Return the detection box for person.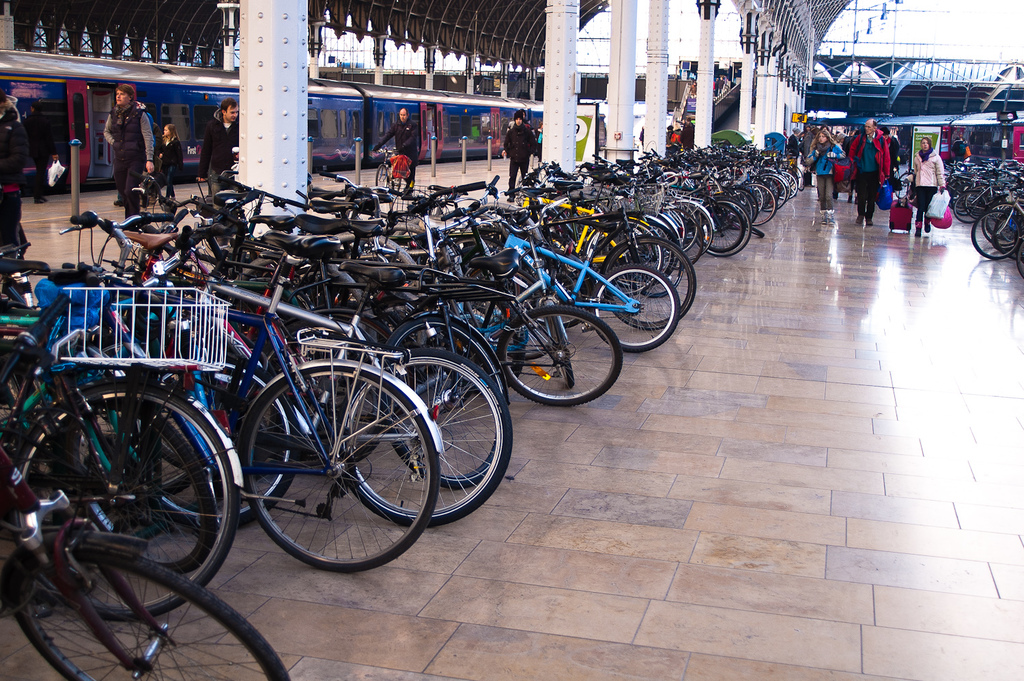
(left=801, top=132, right=847, bottom=223).
